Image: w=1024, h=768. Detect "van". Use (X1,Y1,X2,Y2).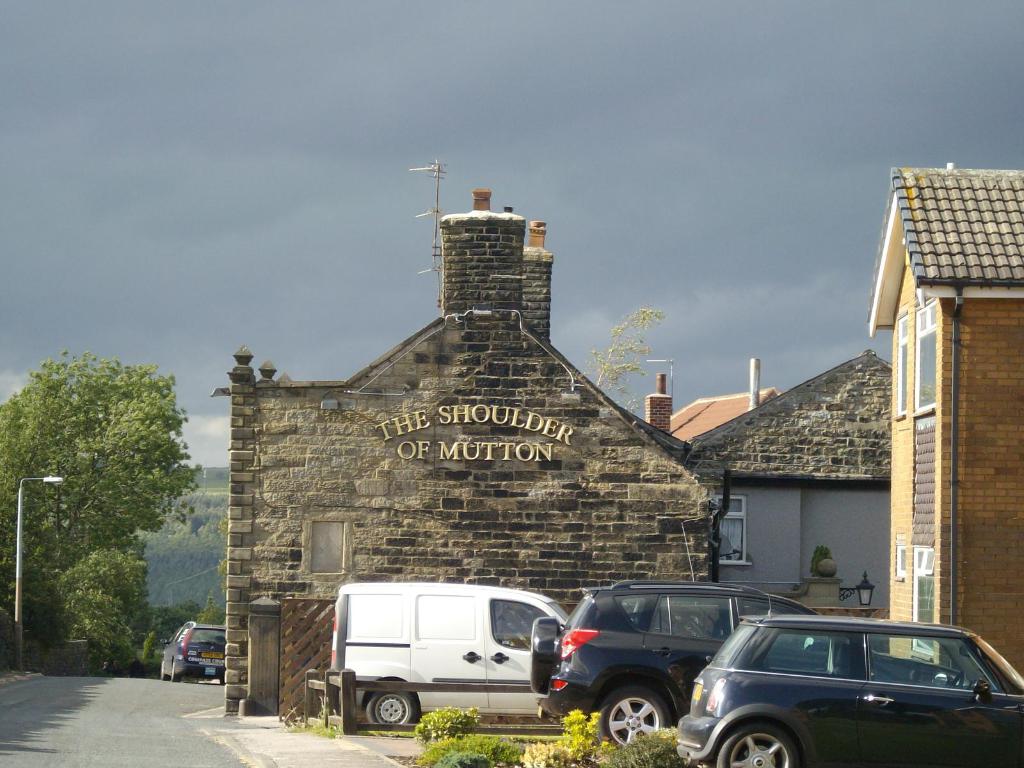
(161,619,225,685).
